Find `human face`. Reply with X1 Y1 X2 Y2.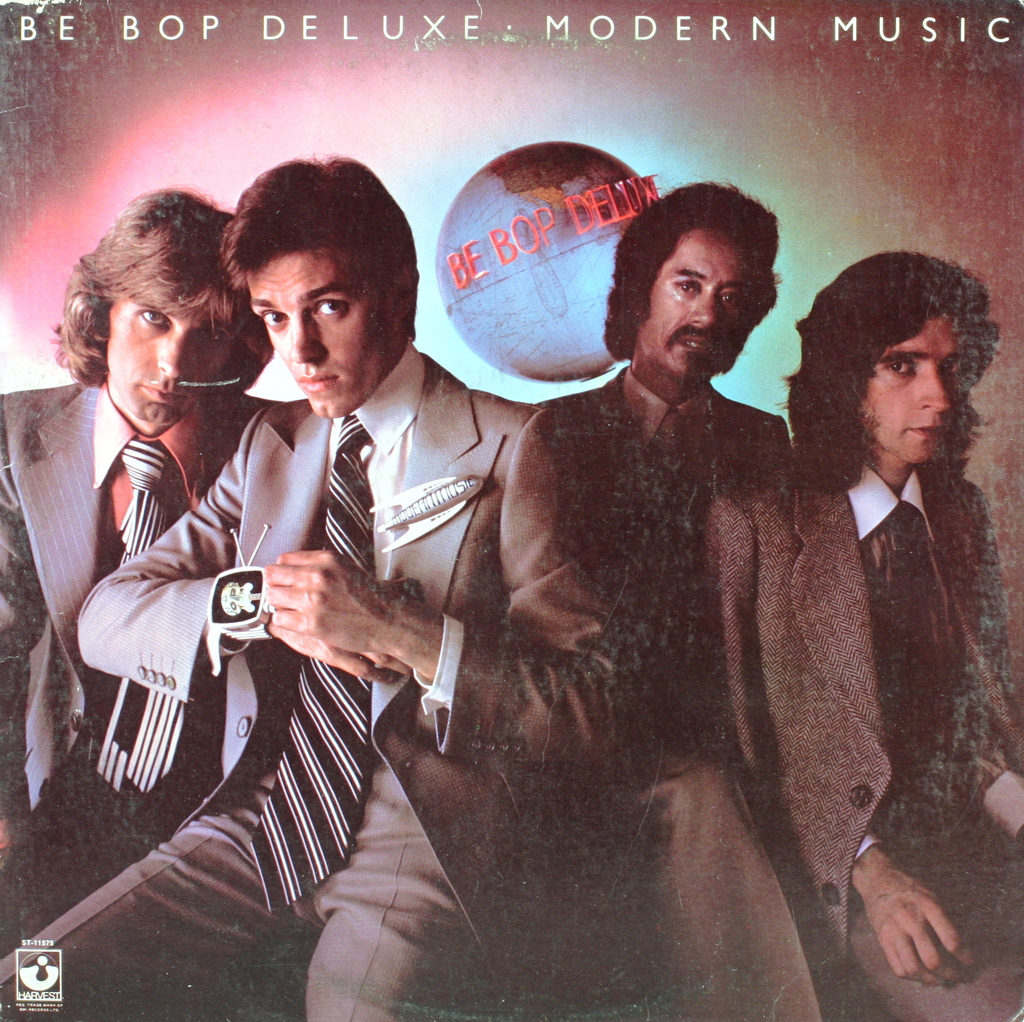
101 283 236 430.
